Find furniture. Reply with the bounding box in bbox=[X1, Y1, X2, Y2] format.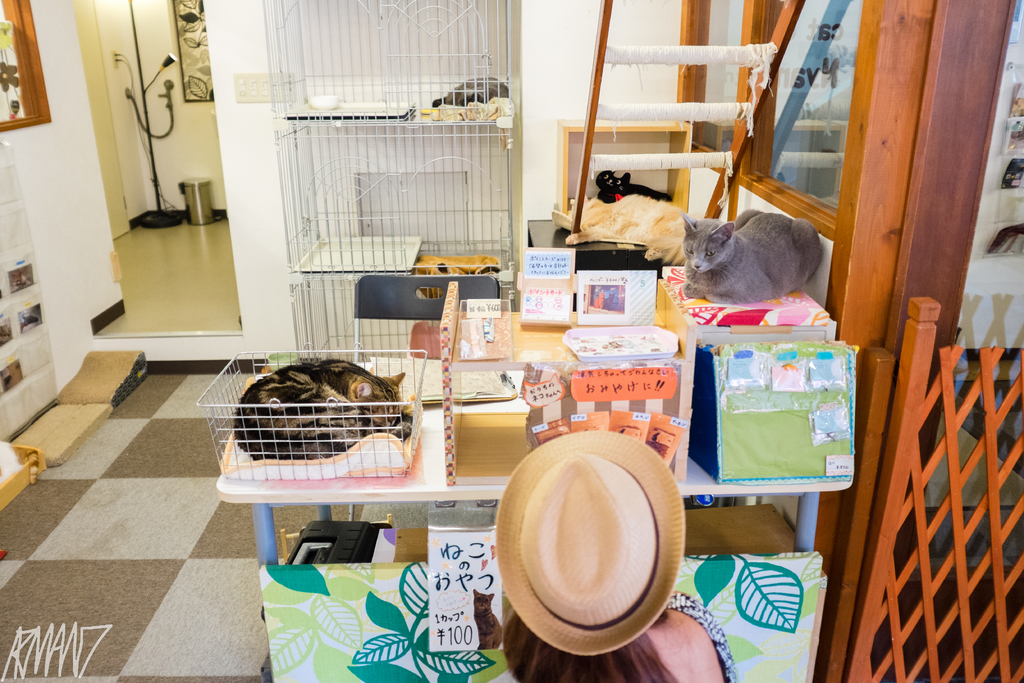
bbox=[924, 413, 1023, 507].
